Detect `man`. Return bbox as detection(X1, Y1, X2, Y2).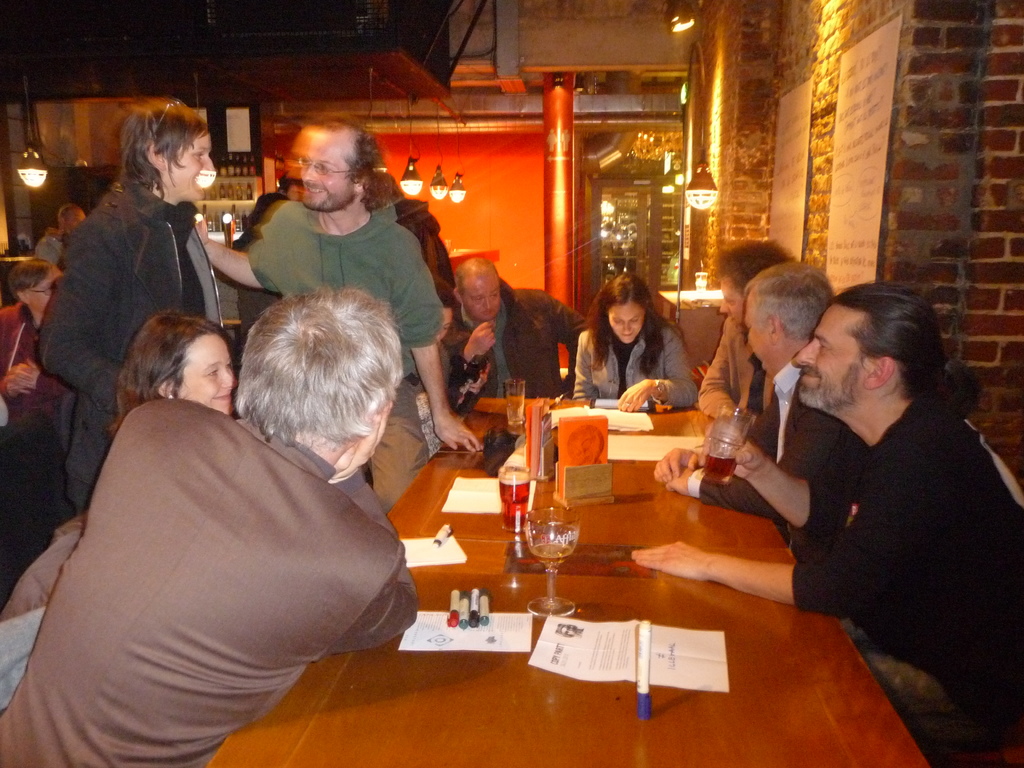
detection(655, 259, 844, 556).
